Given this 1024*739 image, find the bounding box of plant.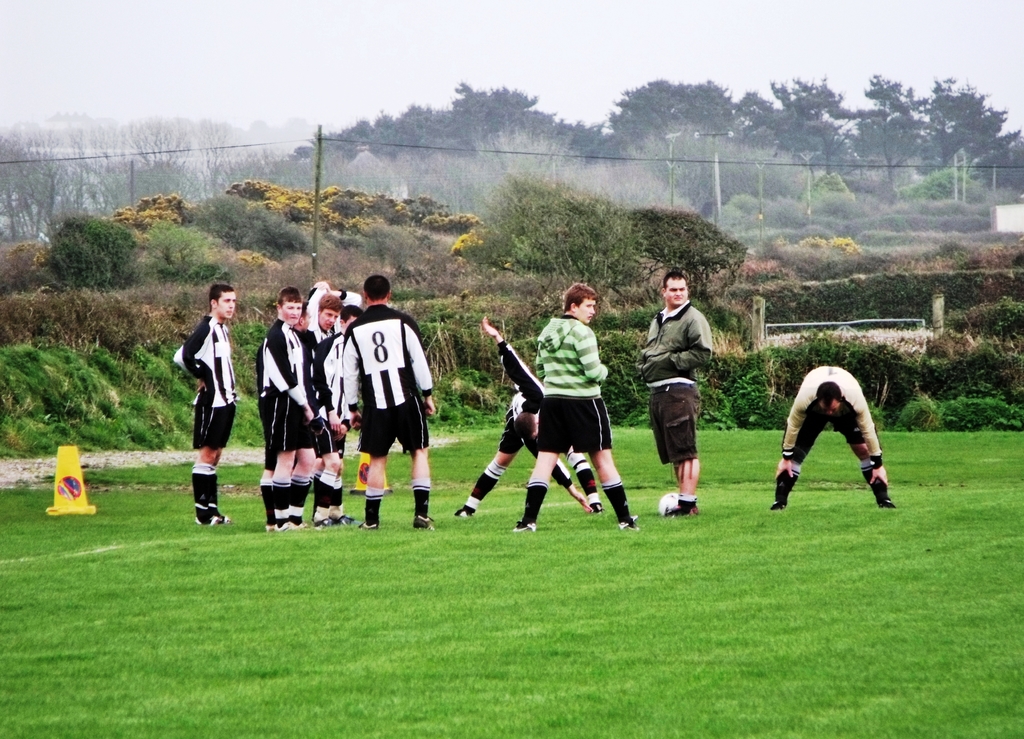
bbox=(374, 216, 415, 271).
